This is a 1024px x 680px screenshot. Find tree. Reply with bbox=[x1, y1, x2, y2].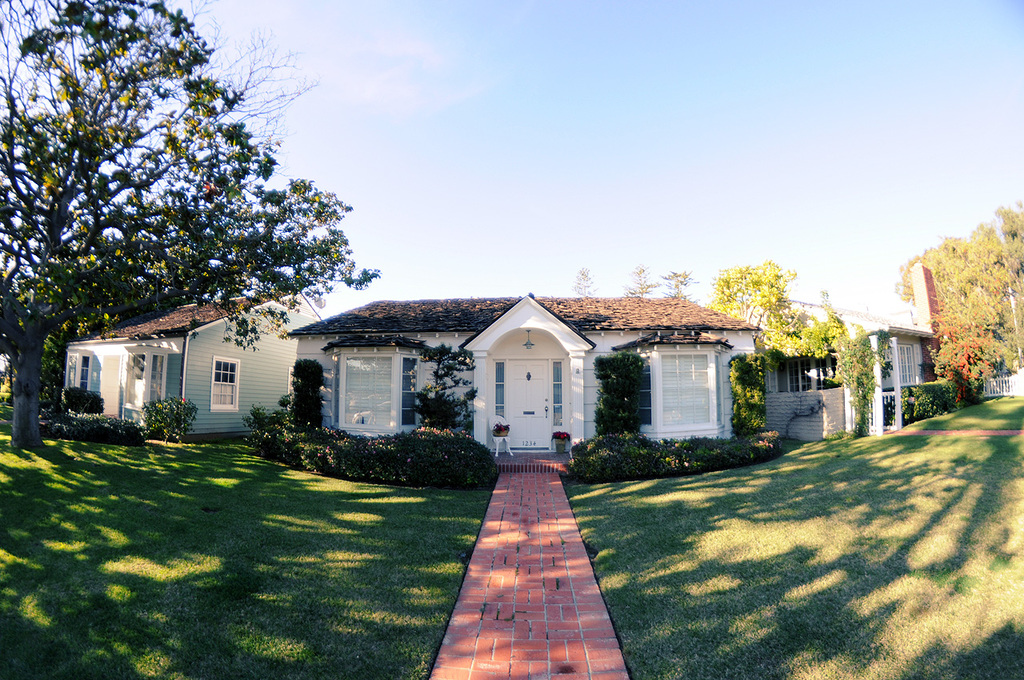
bbox=[0, 0, 373, 450].
